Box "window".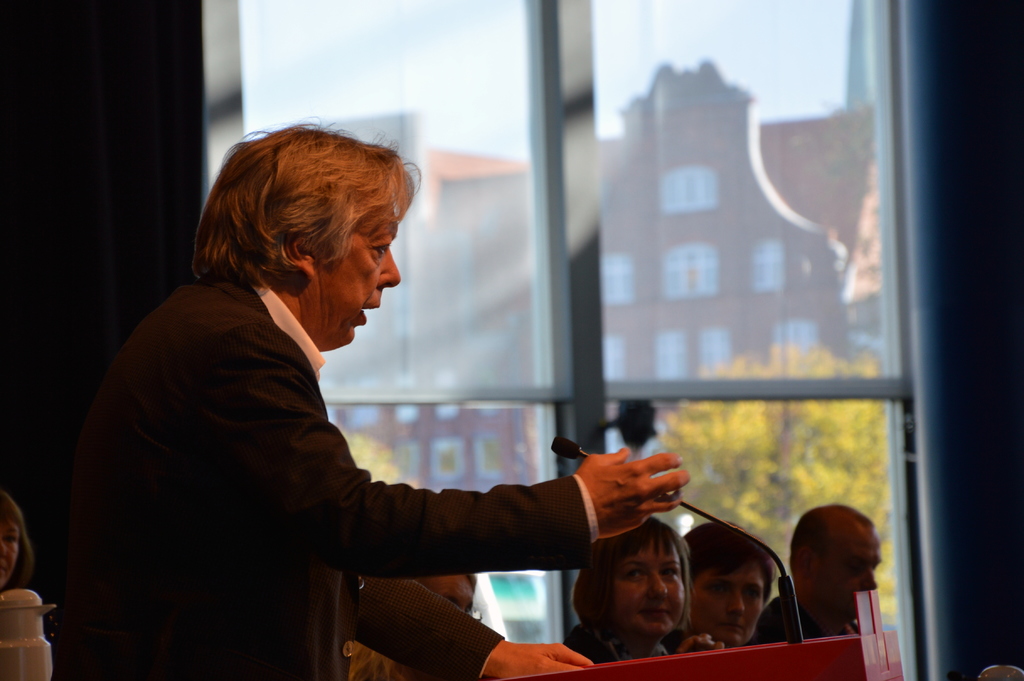
left=669, top=177, right=708, bottom=222.
